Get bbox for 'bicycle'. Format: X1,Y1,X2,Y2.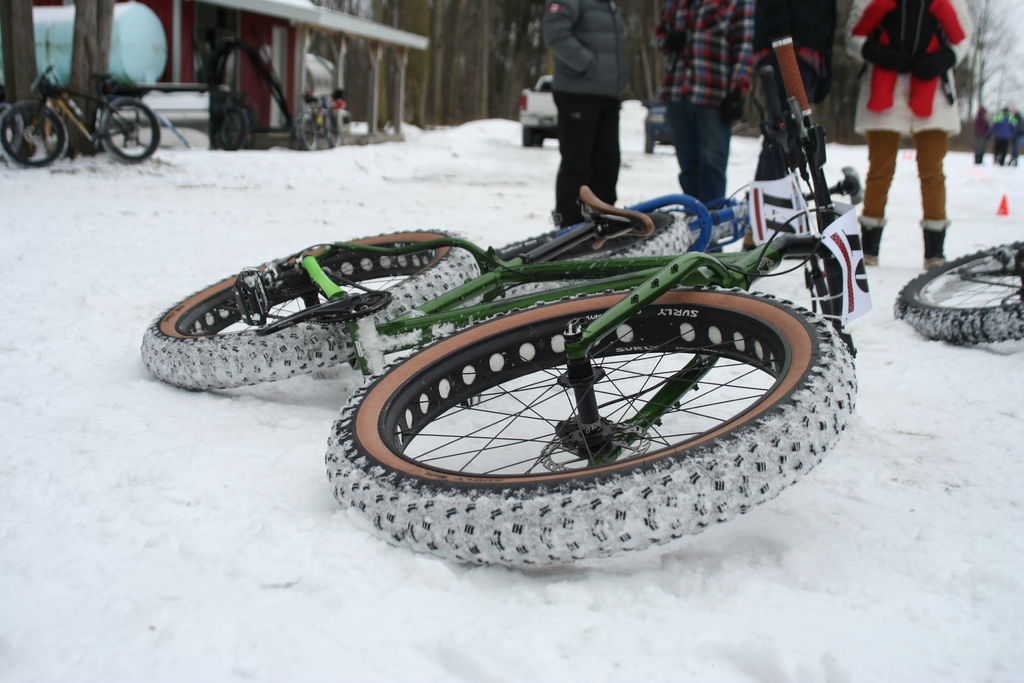
296,95,344,152.
